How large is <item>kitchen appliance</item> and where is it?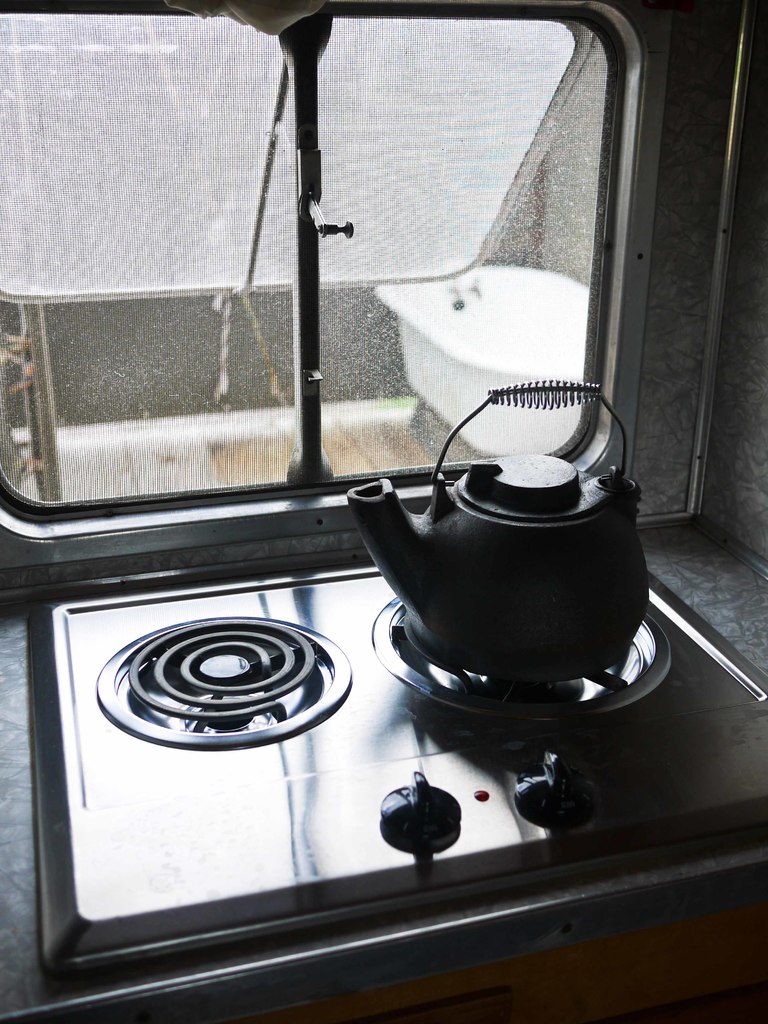
Bounding box: Rect(345, 376, 650, 683).
